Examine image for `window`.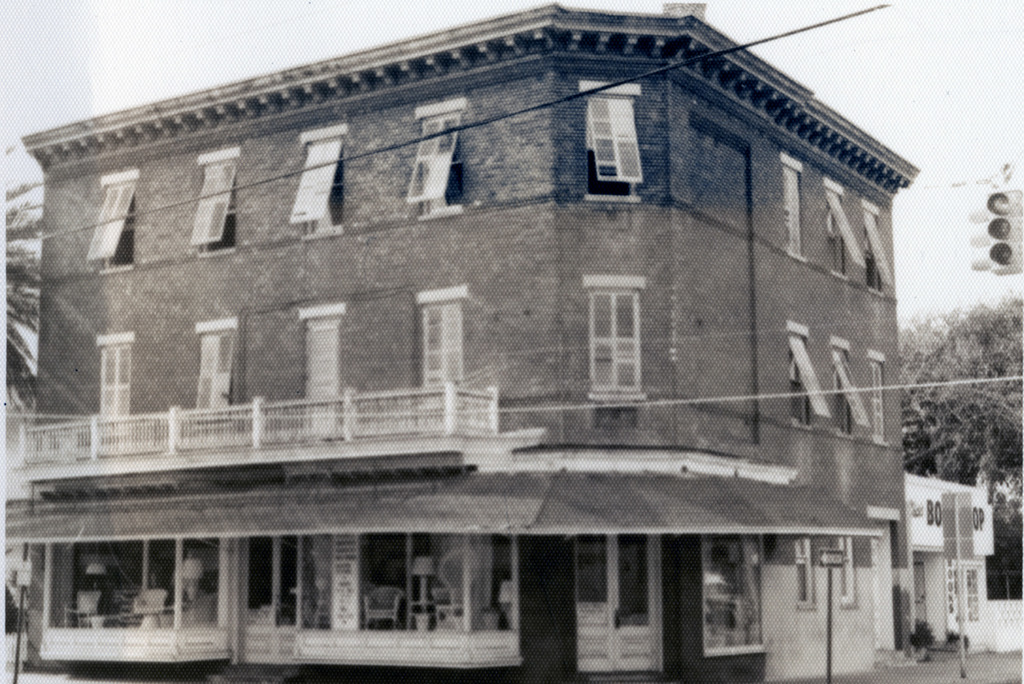
Examination result: crop(97, 171, 139, 268).
